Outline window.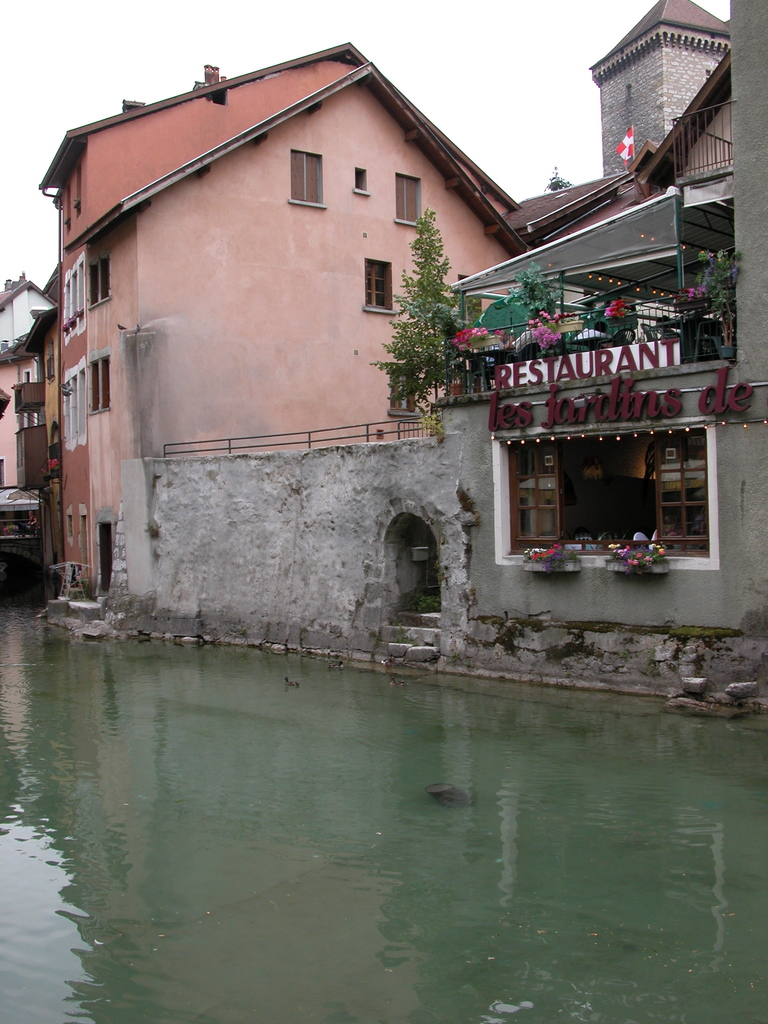
Outline: (x1=355, y1=165, x2=371, y2=193).
